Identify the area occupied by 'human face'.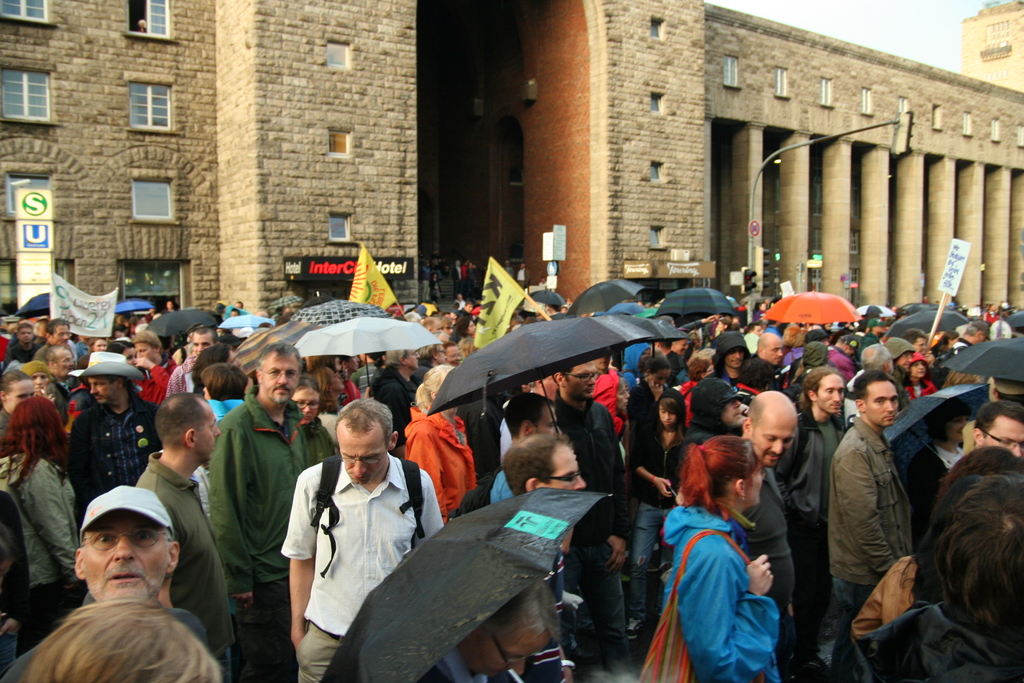
Area: 868:385:899:438.
